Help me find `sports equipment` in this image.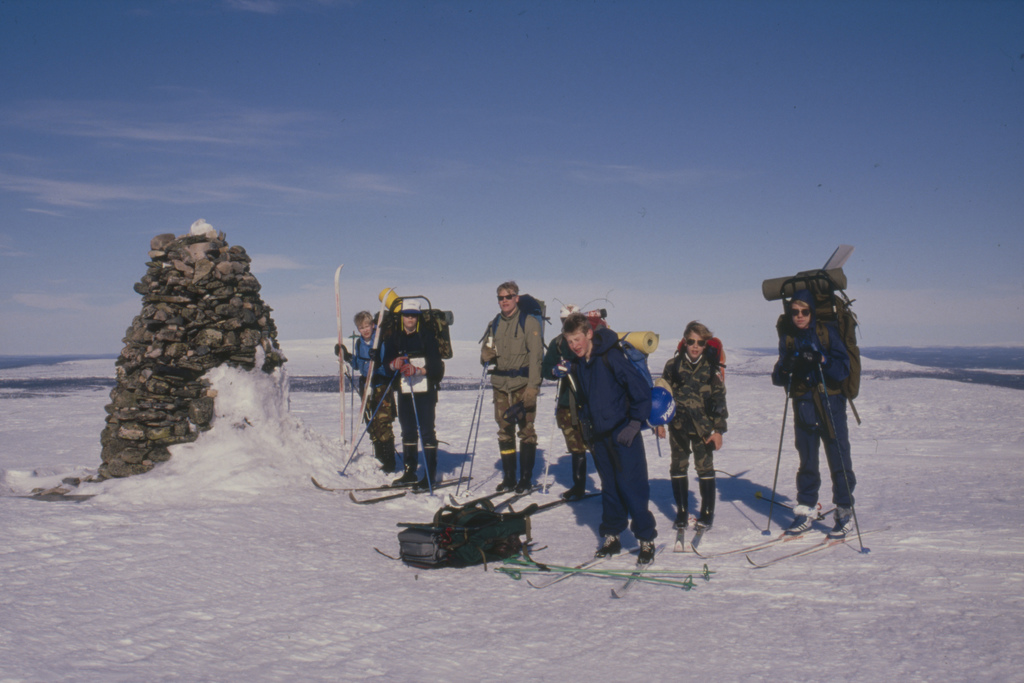
Found it: 309/477/425/491.
